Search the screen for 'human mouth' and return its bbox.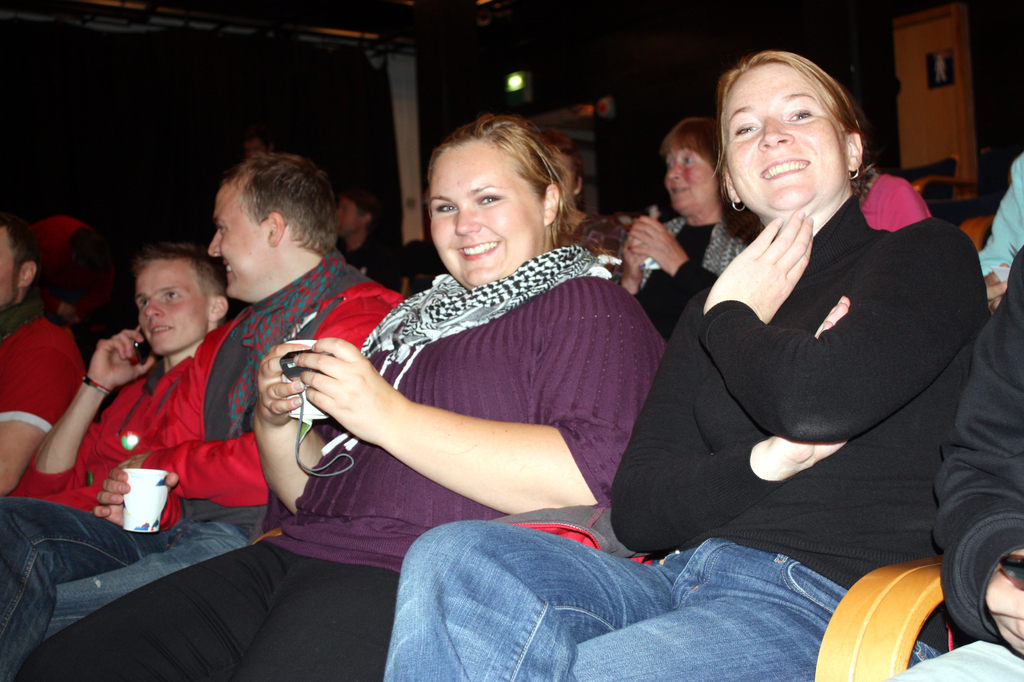
Found: bbox=(452, 236, 502, 259).
